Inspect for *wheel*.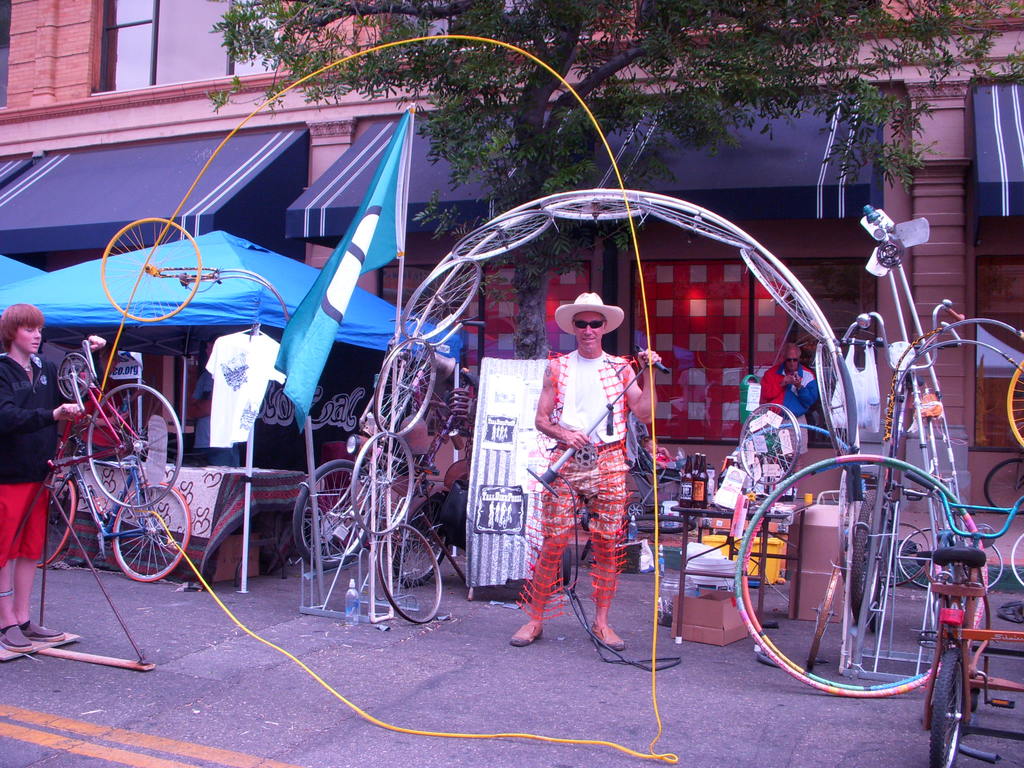
Inspection: box(849, 492, 878, 620).
